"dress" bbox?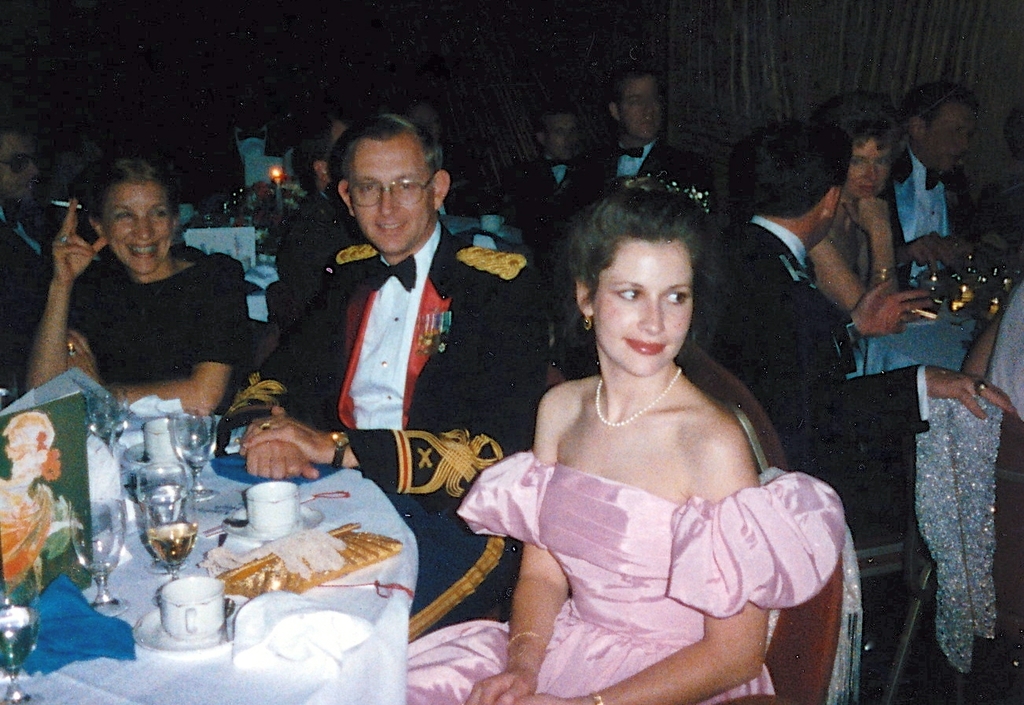
crop(407, 452, 843, 704)
